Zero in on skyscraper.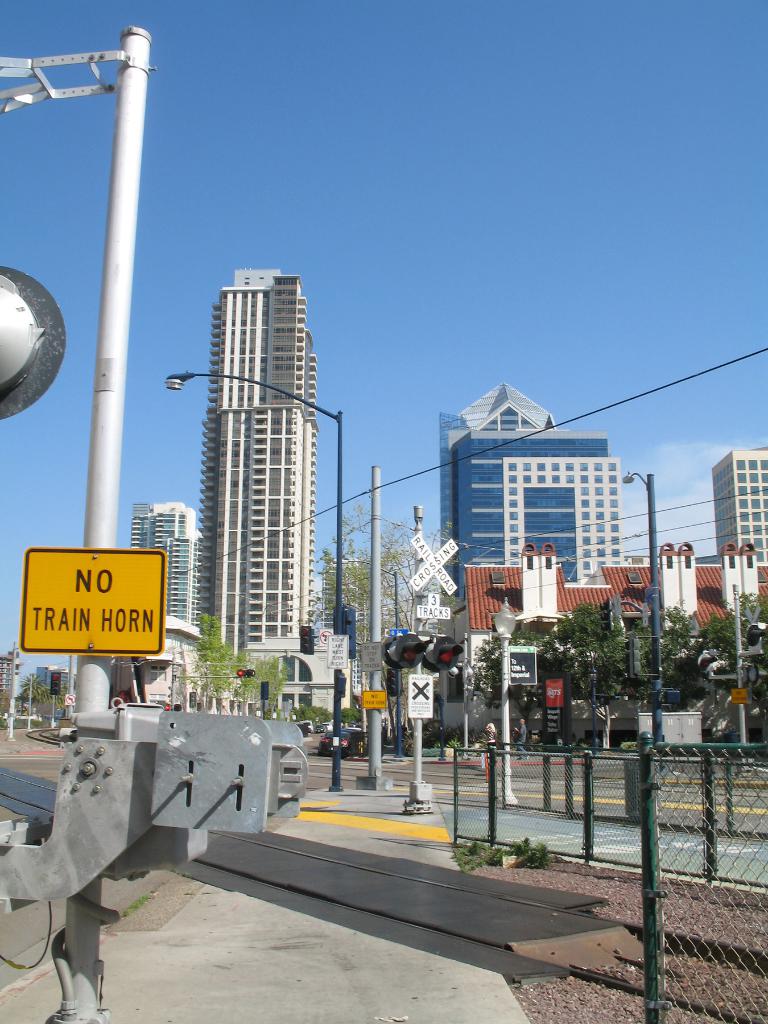
Zeroed in: pyautogui.locateOnScreen(0, 643, 19, 728).
